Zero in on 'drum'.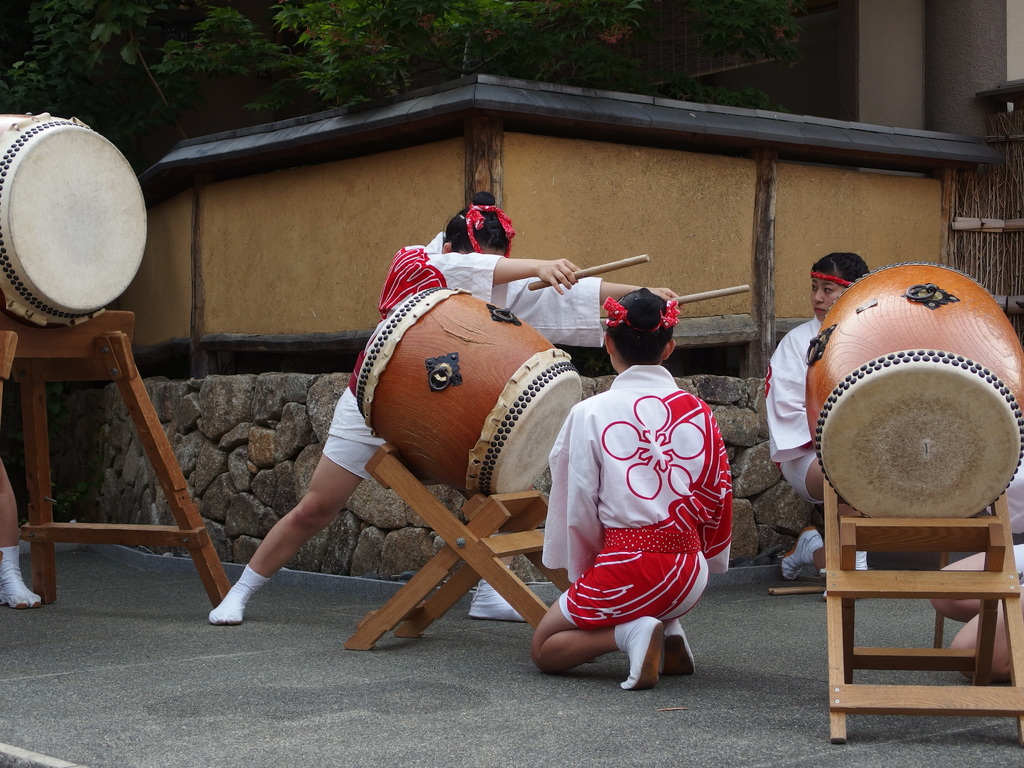
Zeroed in: 0:114:146:328.
